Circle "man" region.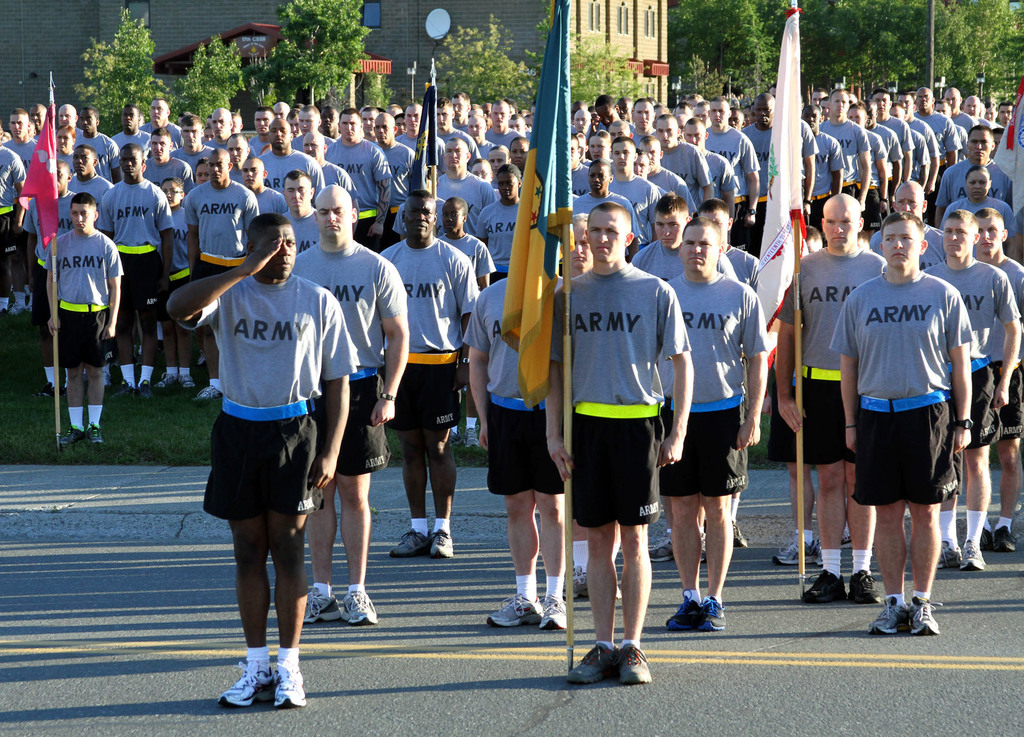
Region: (287, 183, 407, 625).
